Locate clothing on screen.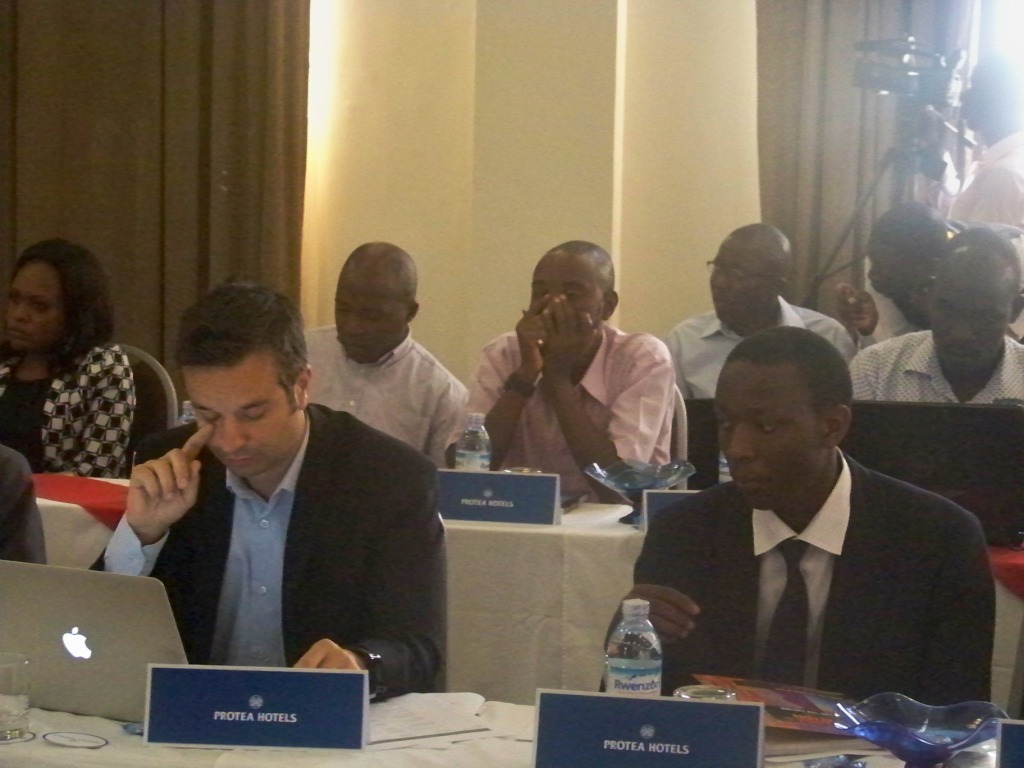
On screen at {"left": 596, "top": 444, "right": 999, "bottom": 723}.
